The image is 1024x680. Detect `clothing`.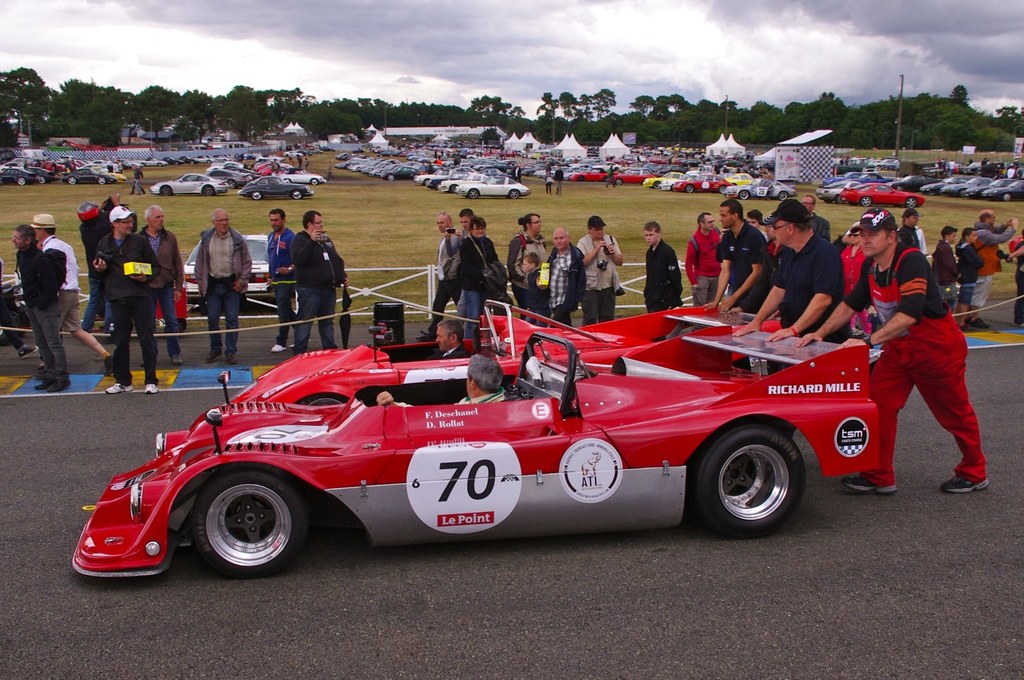
Detection: (773,232,850,347).
